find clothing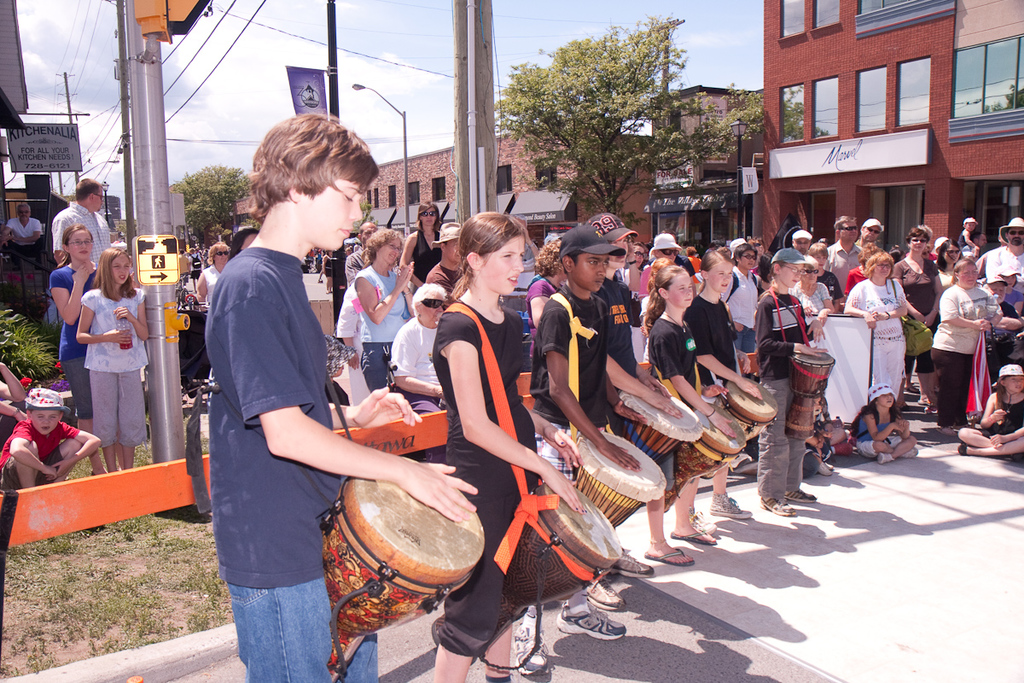
bbox(860, 400, 904, 460)
